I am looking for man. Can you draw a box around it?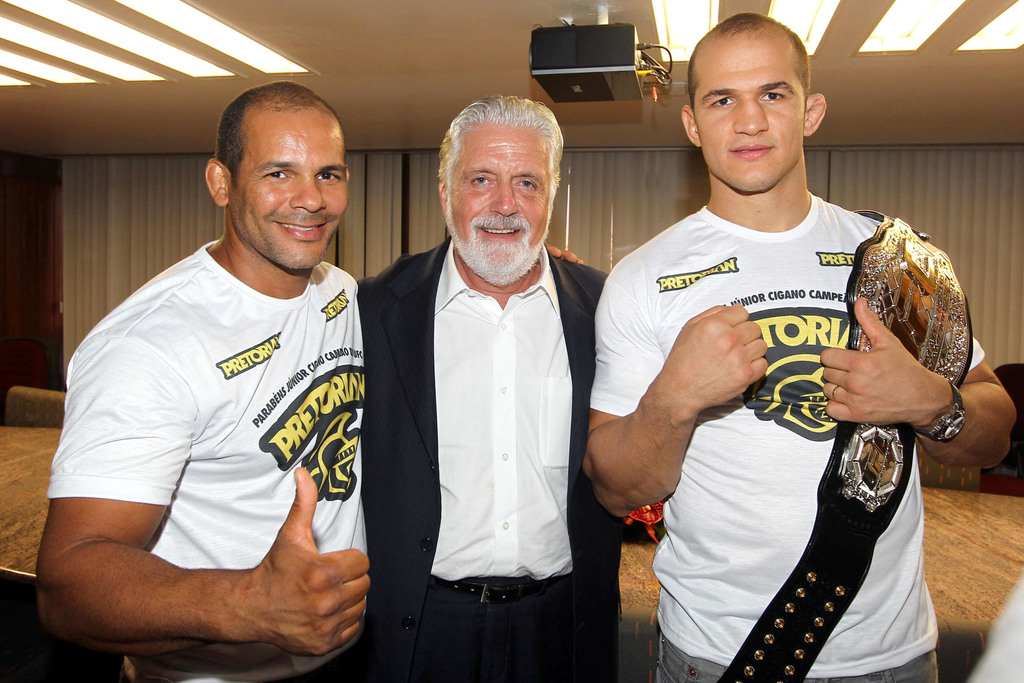
Sure, the bounding box is l=33, t=81, r=584, b=682.
